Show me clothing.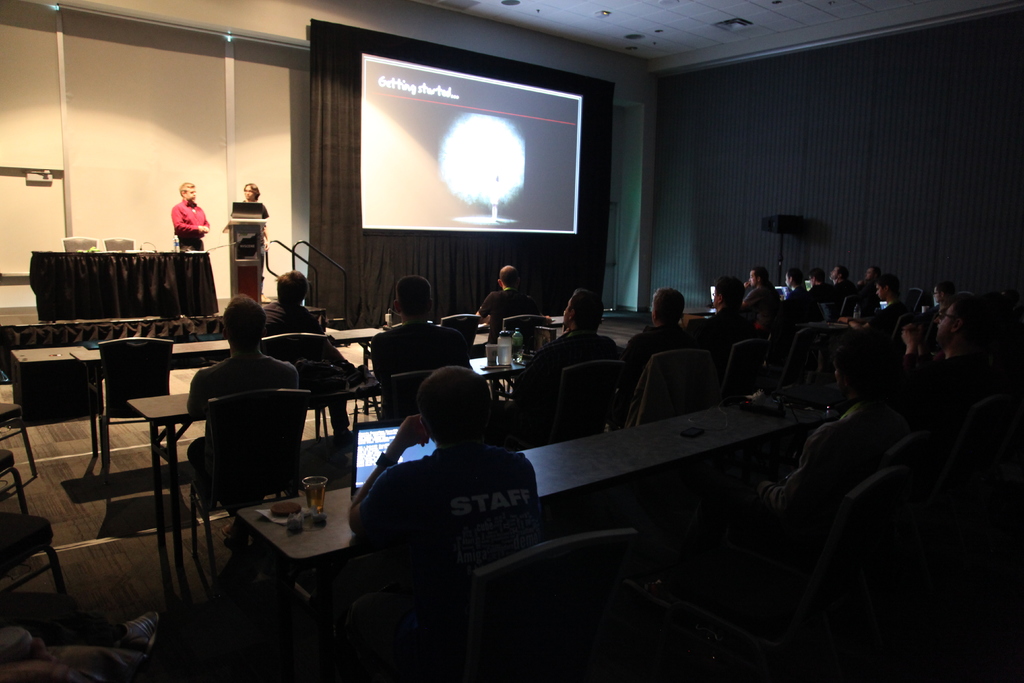
clothing is here: {"left": 768, "top": 399, "right": 884, "bottom": 522}.
